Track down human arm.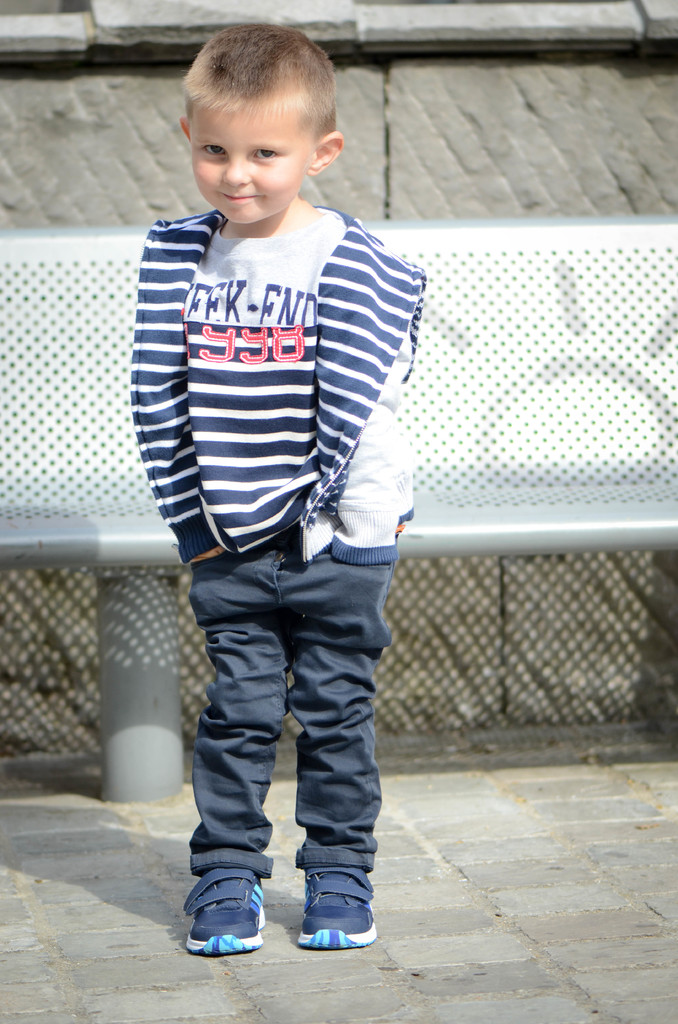
Tracked to Rect(132, 211, 230, 566).
